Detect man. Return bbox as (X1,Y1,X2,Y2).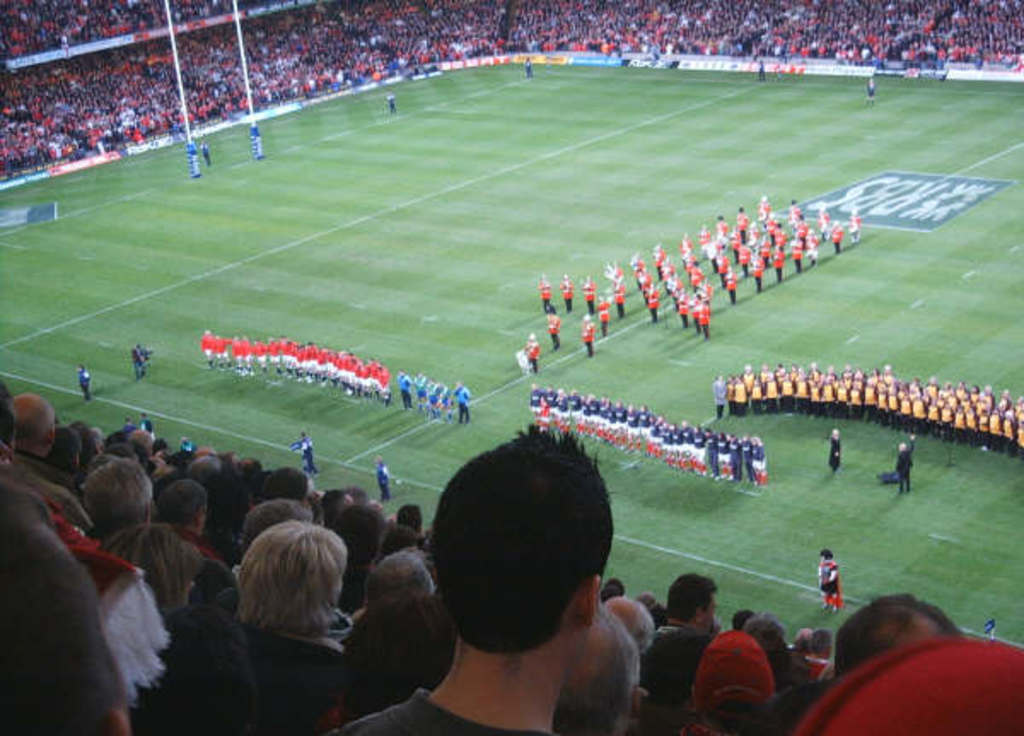
(553,598,640,734).
